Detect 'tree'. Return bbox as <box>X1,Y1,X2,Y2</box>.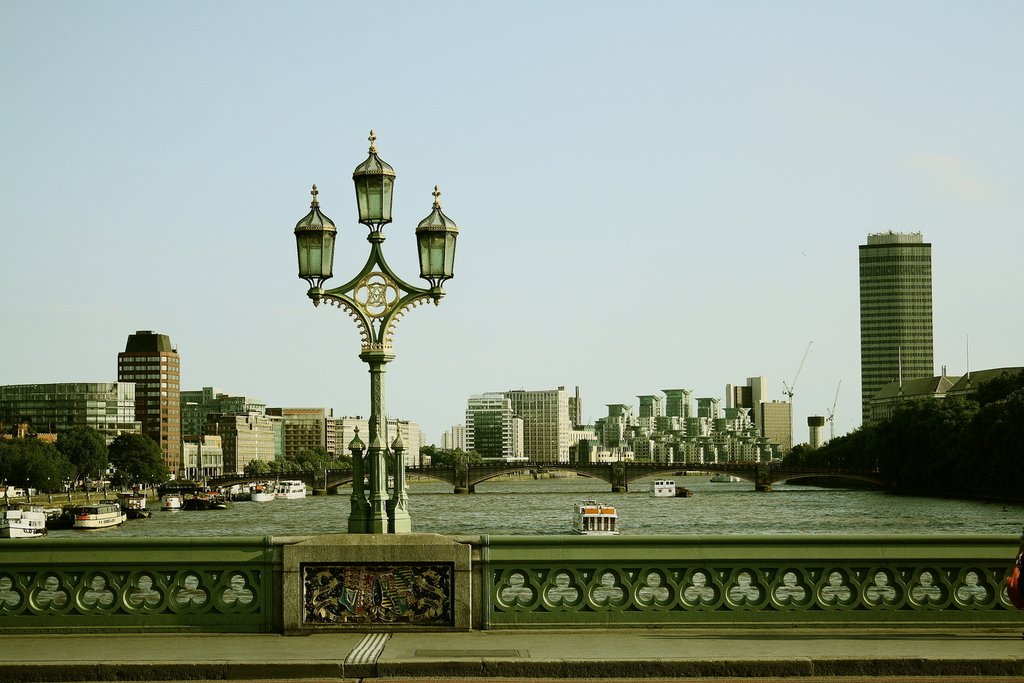
<box>20,434,67,500</box>.
